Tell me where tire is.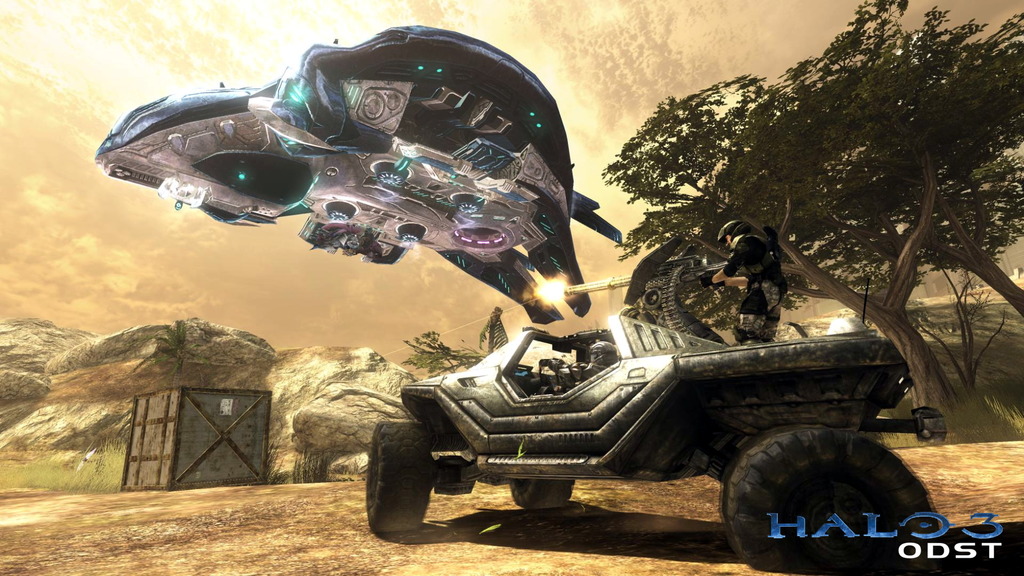
tire is at box(371, 157, 415, 188).
